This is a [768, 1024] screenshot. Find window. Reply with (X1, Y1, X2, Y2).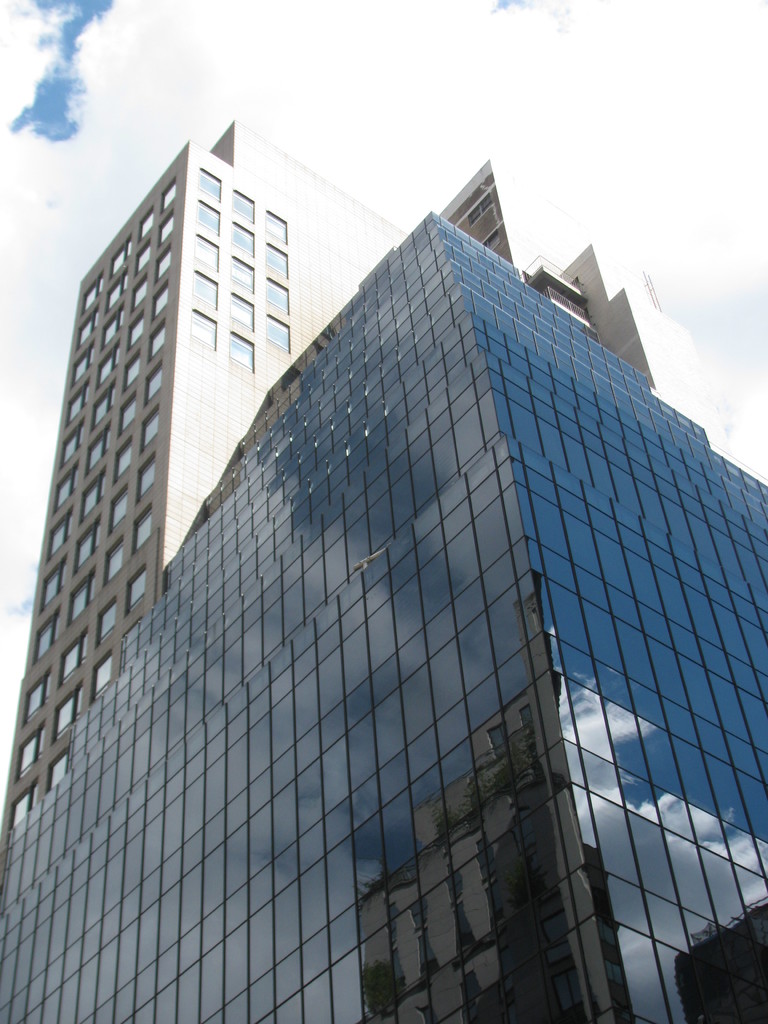
(193, 235, 225, 268).
